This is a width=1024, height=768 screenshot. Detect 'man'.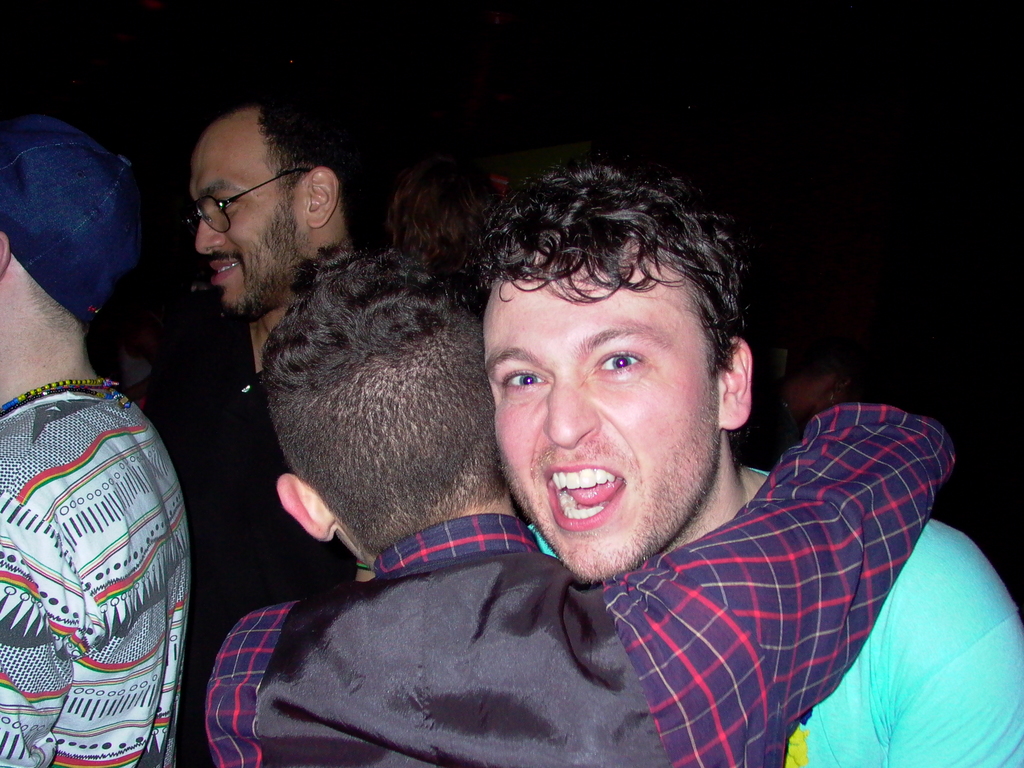
box(0, 117, 196, 767).
